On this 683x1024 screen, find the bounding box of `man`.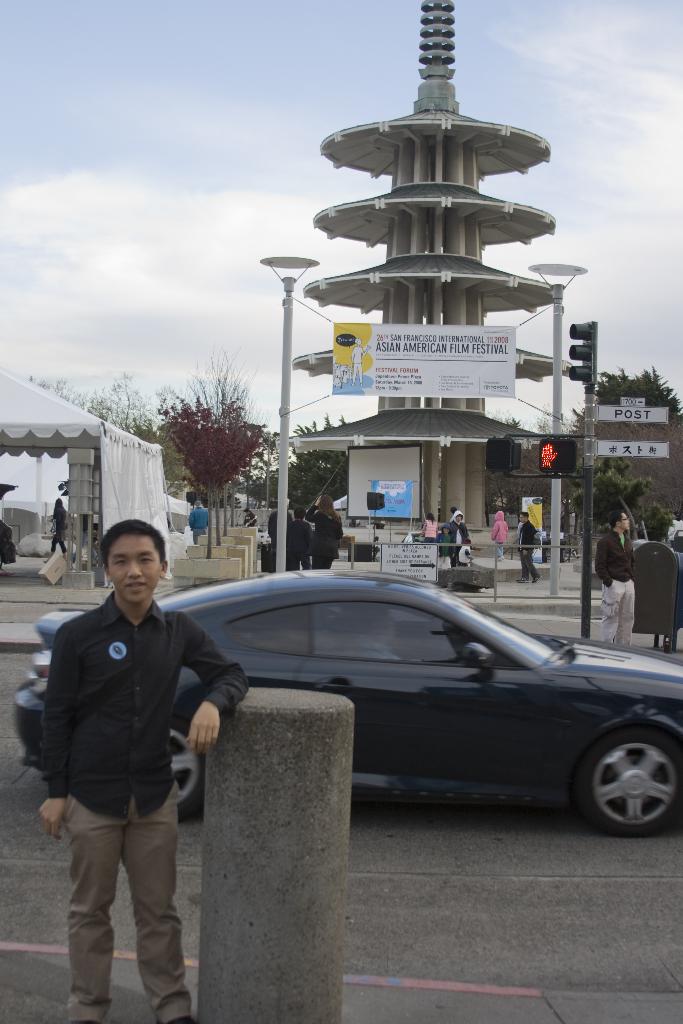
Bounding box: [267,495,297,574].
